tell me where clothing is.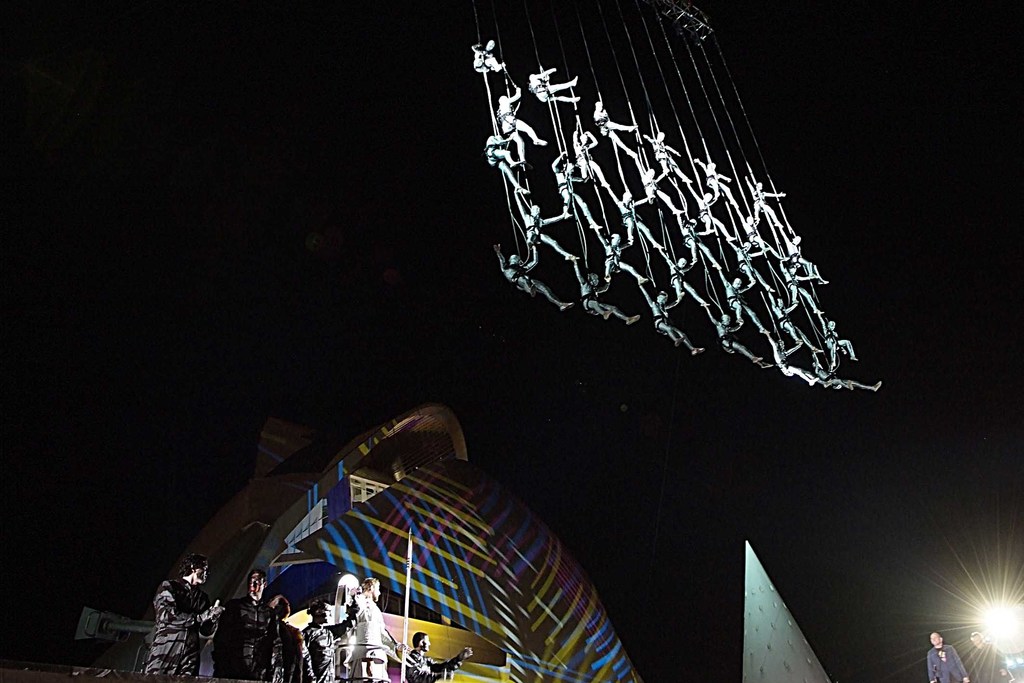
clothing is at bbox(330, 599, 398, 682).
